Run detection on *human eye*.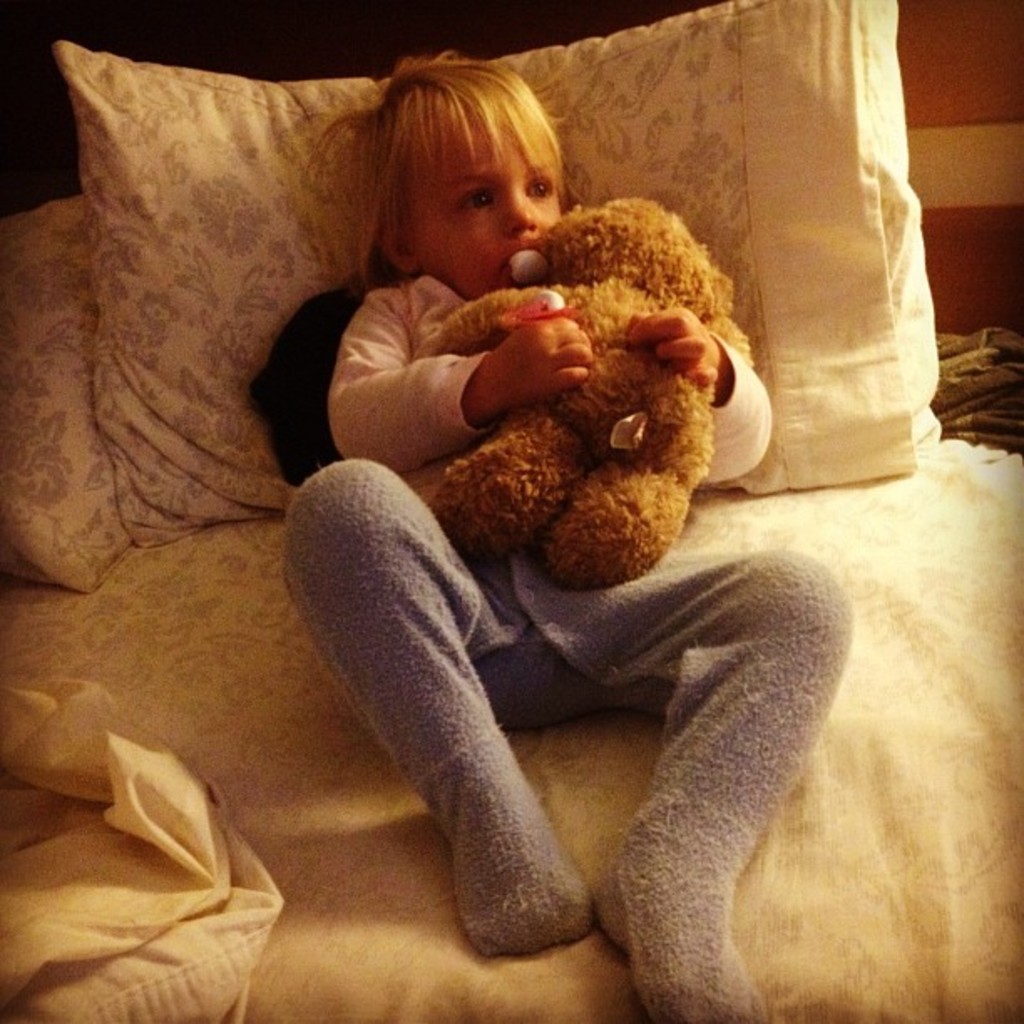
Result: l=520, t=172, r=556, b=207.
